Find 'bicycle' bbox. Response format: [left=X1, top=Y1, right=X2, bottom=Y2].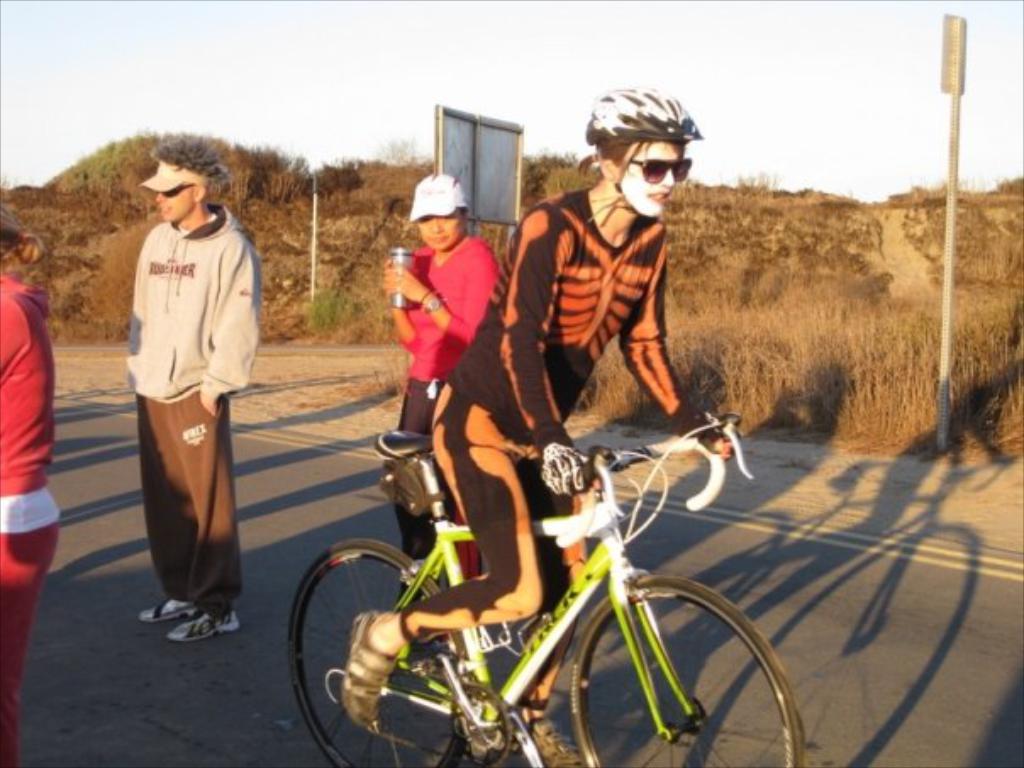
[left=258, top=378, right=810, bottom=756].
